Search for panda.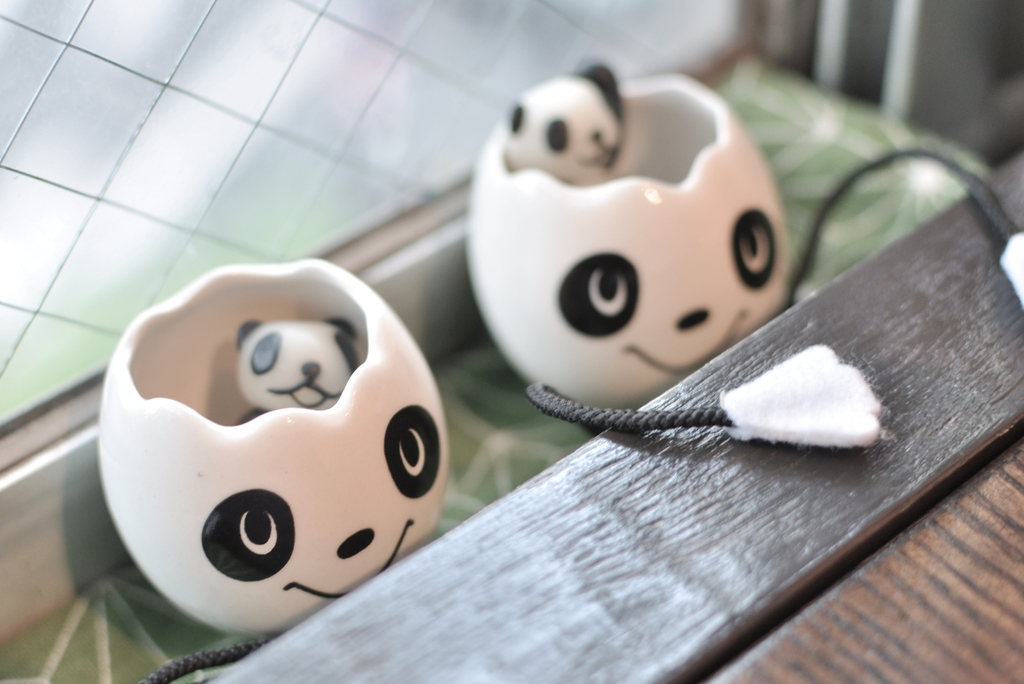
Found at bbox=[234, 315, 367, 420].
